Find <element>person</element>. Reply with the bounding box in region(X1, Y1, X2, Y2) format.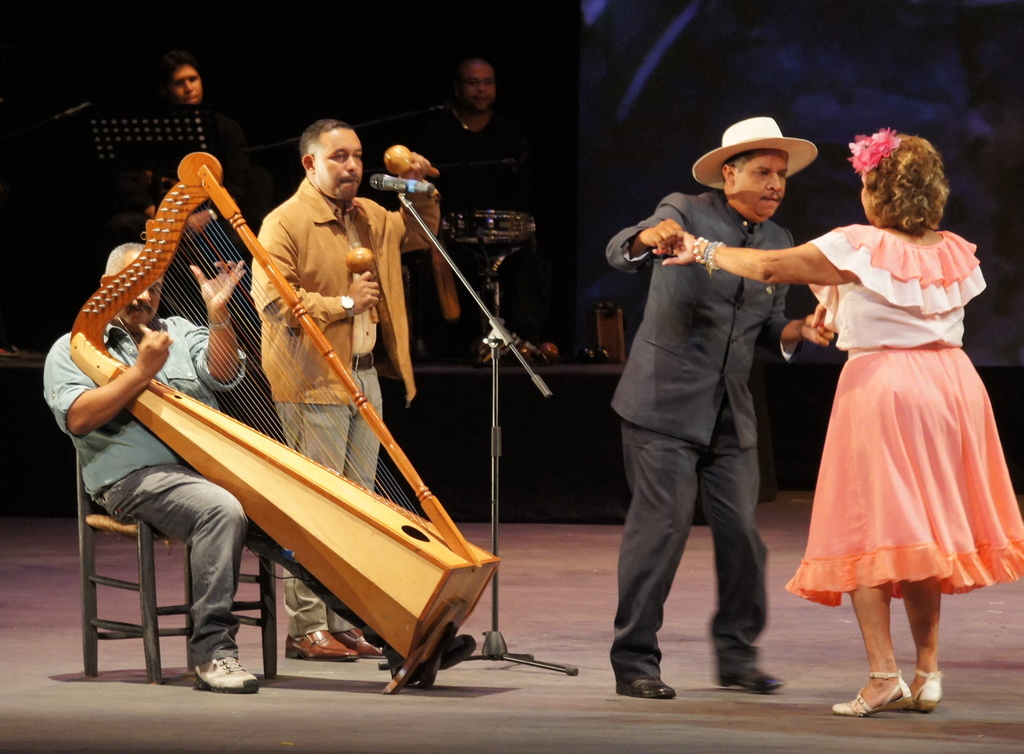
region(39, 237, 252, 697).
